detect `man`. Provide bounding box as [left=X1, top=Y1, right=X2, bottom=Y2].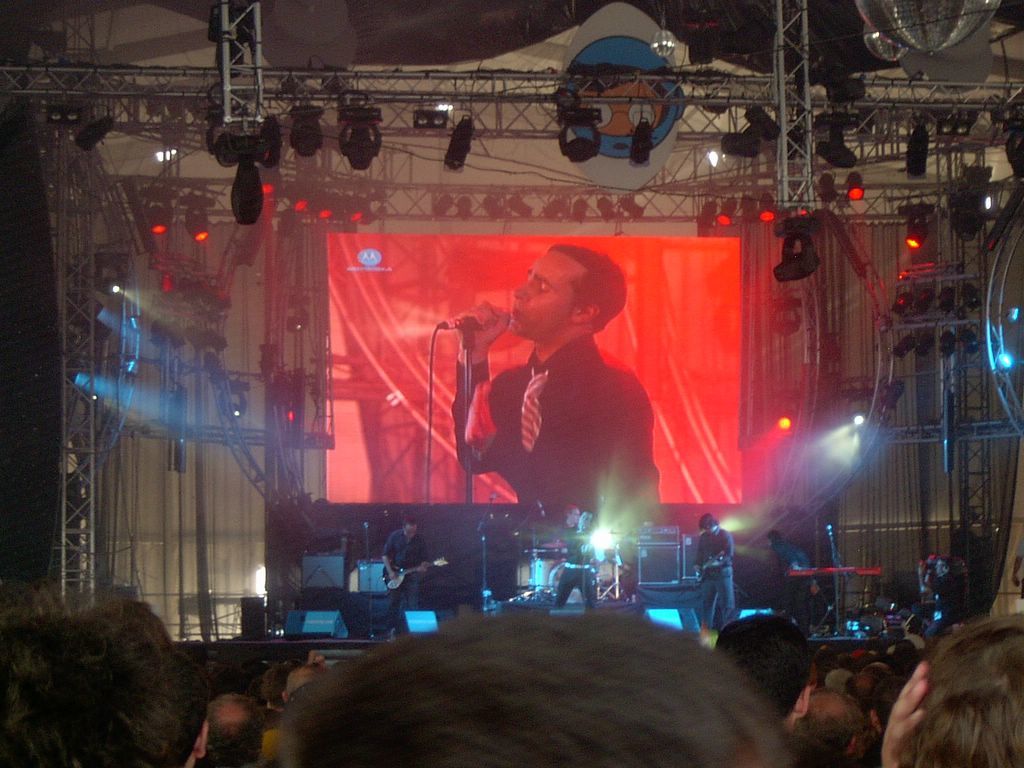
[left=921, top=550, right=965, bottom=637].
